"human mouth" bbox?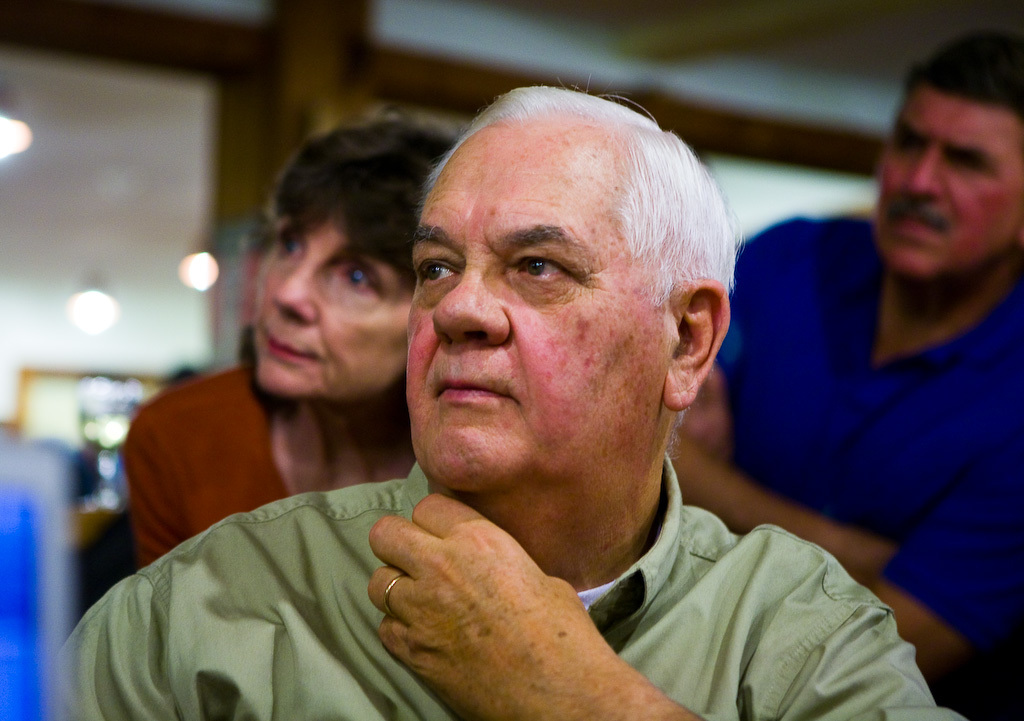
l=892, t=194, r=948, b=239
